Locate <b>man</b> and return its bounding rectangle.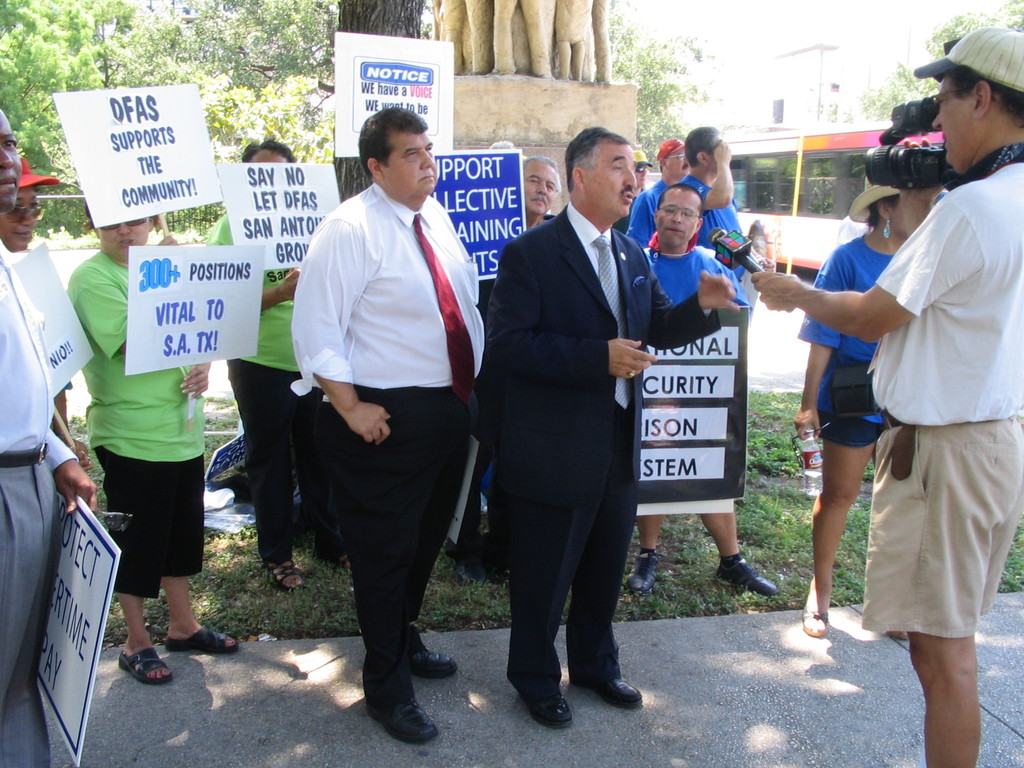
(624,188,778,589).
